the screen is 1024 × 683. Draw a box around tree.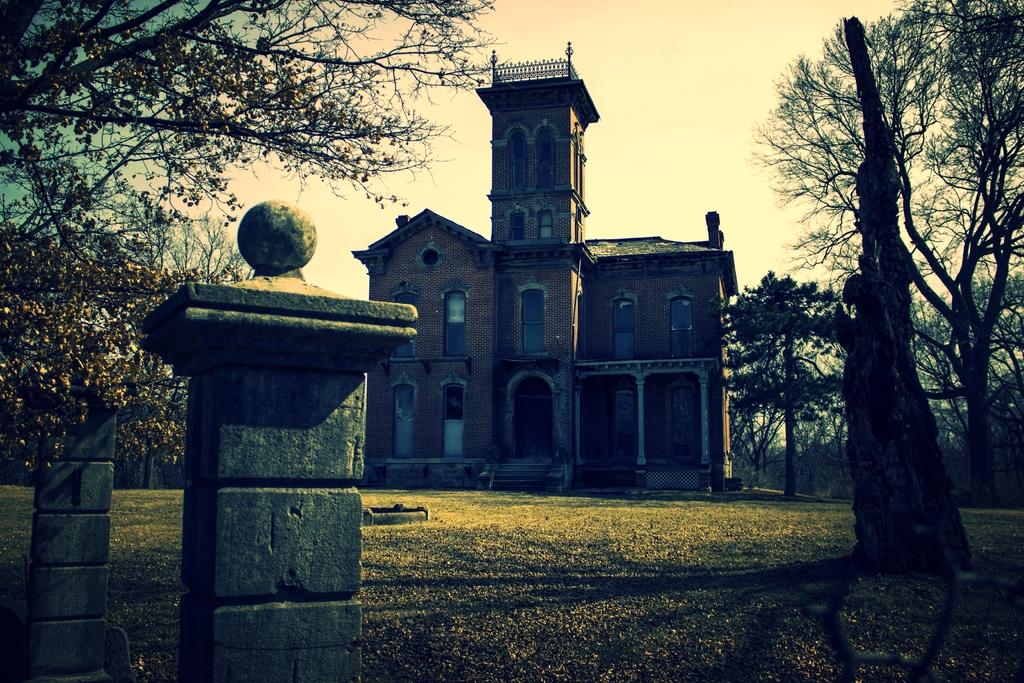
locate(0, 153, 259, 491).
